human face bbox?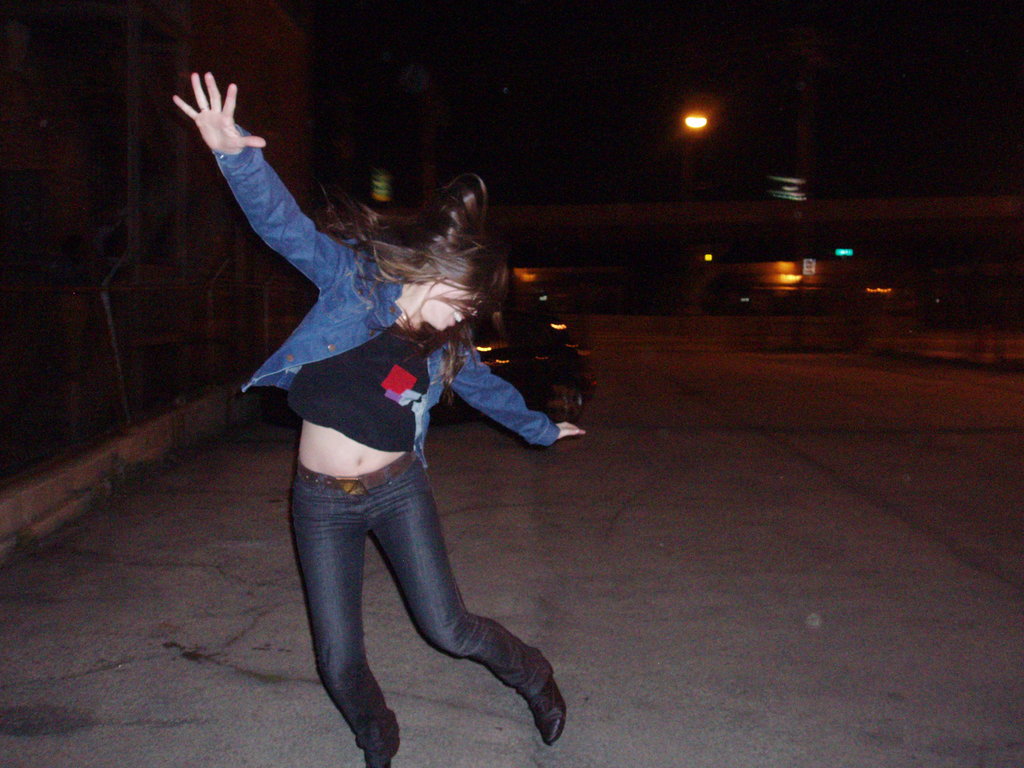
[420,284,479,333]
